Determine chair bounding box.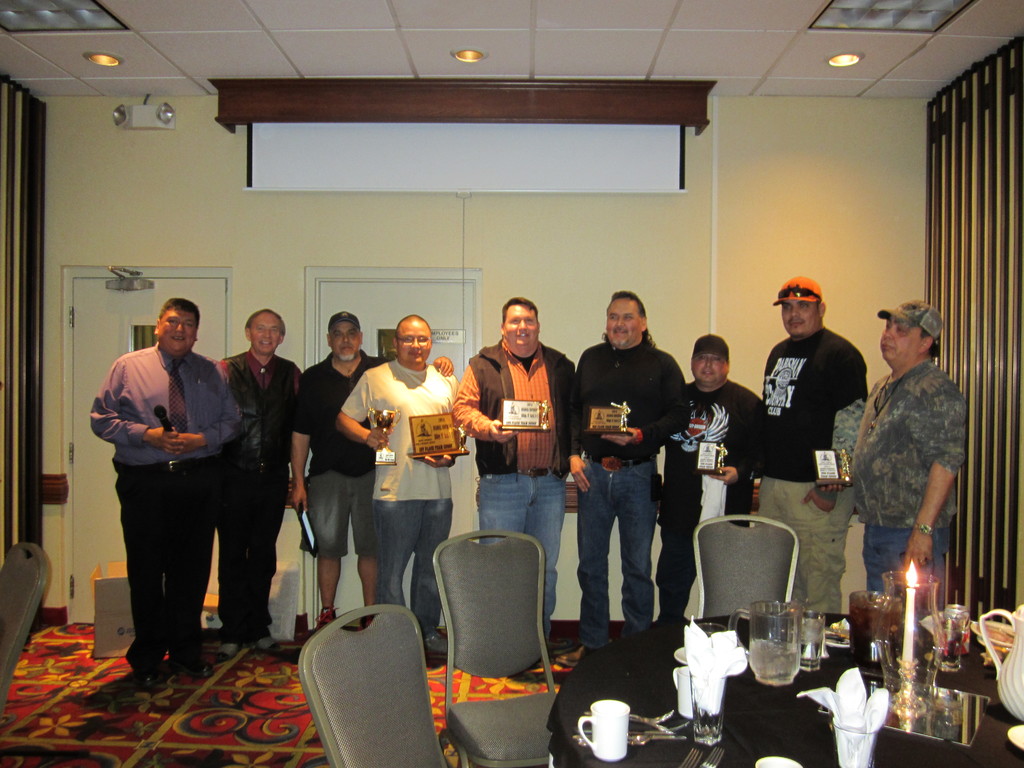
Determined: region(293, 609, 444, 767).
